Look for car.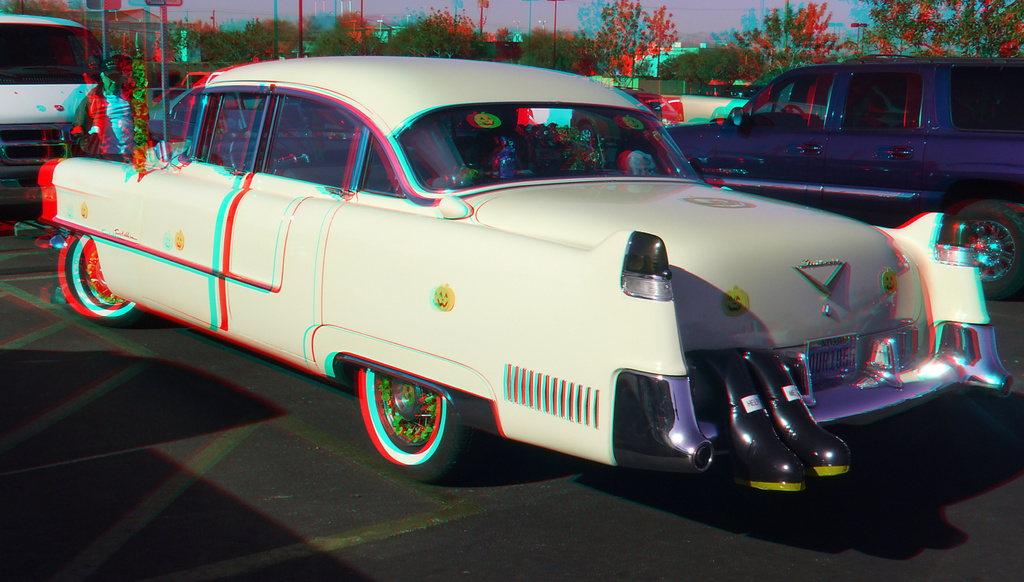
Found: [x1=59, y1=88, x2=996, y2=498].
